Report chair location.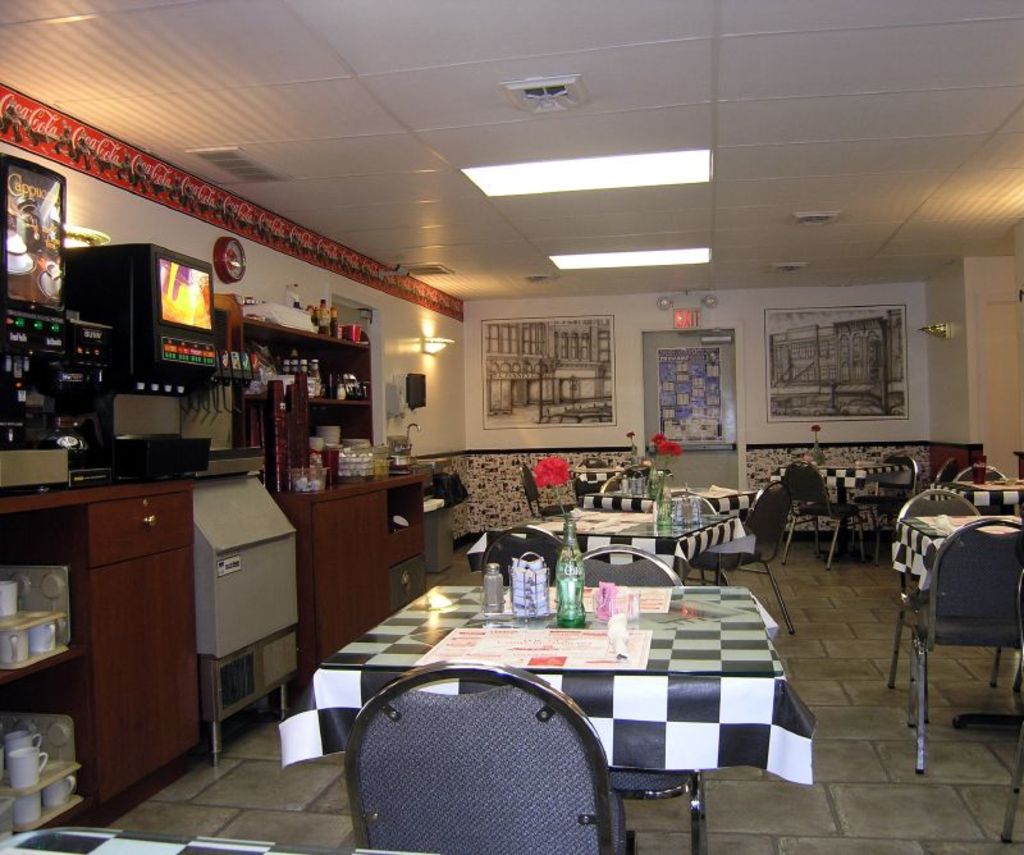
Report: Rect(475, 523, 568, 590).
